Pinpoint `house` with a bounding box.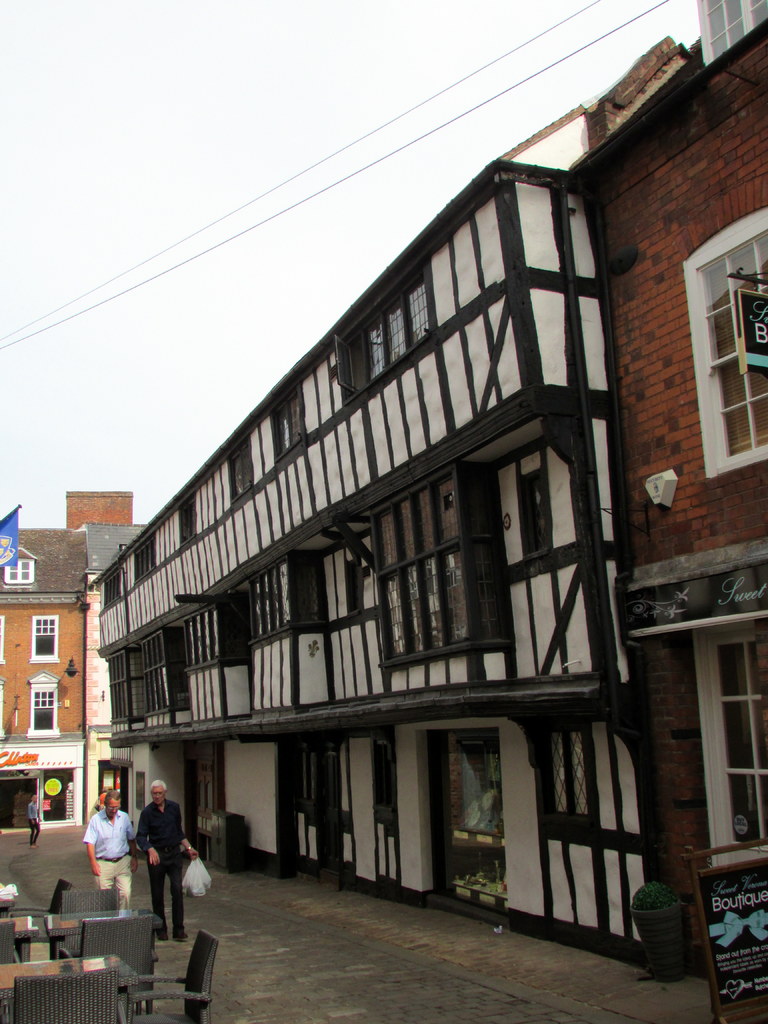
<box>83,0,767,988</box>.
